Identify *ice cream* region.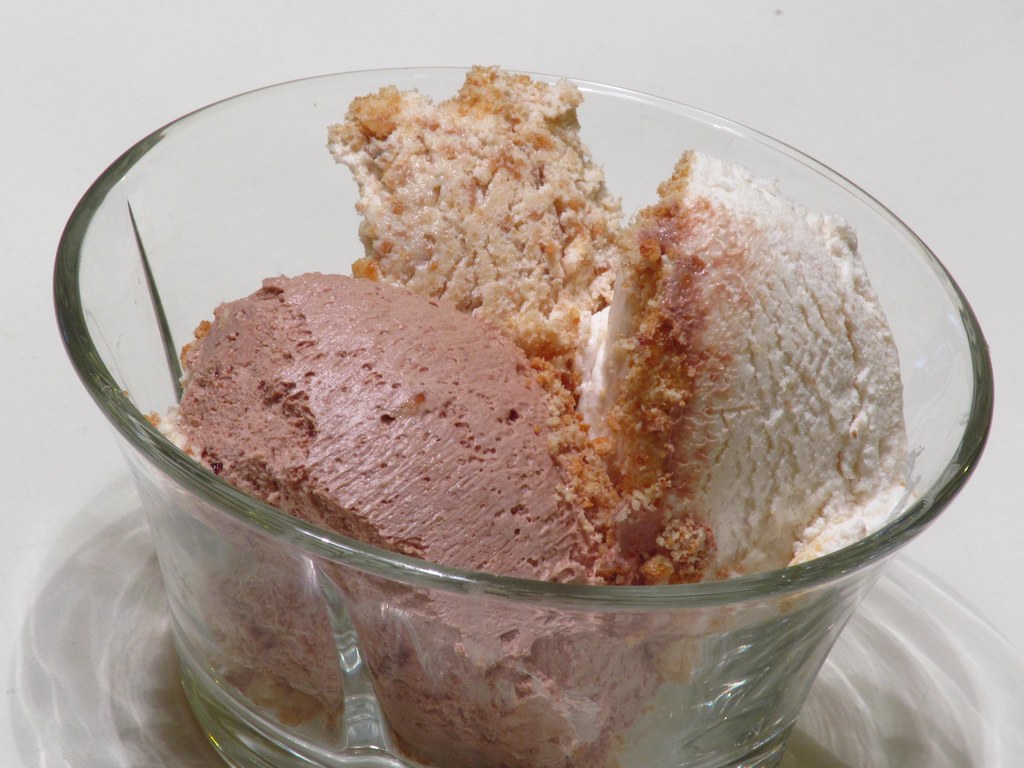
Region: x1=157 y1=68 x2=919 y2=767.
